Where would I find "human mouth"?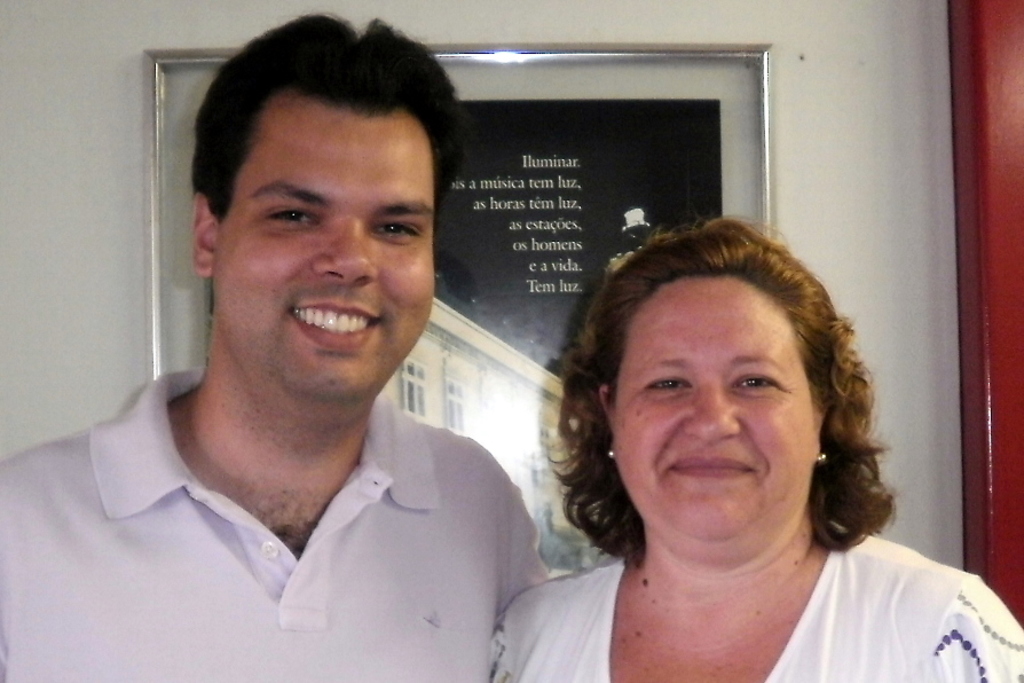
At box=[665, 455, 751, 479].
